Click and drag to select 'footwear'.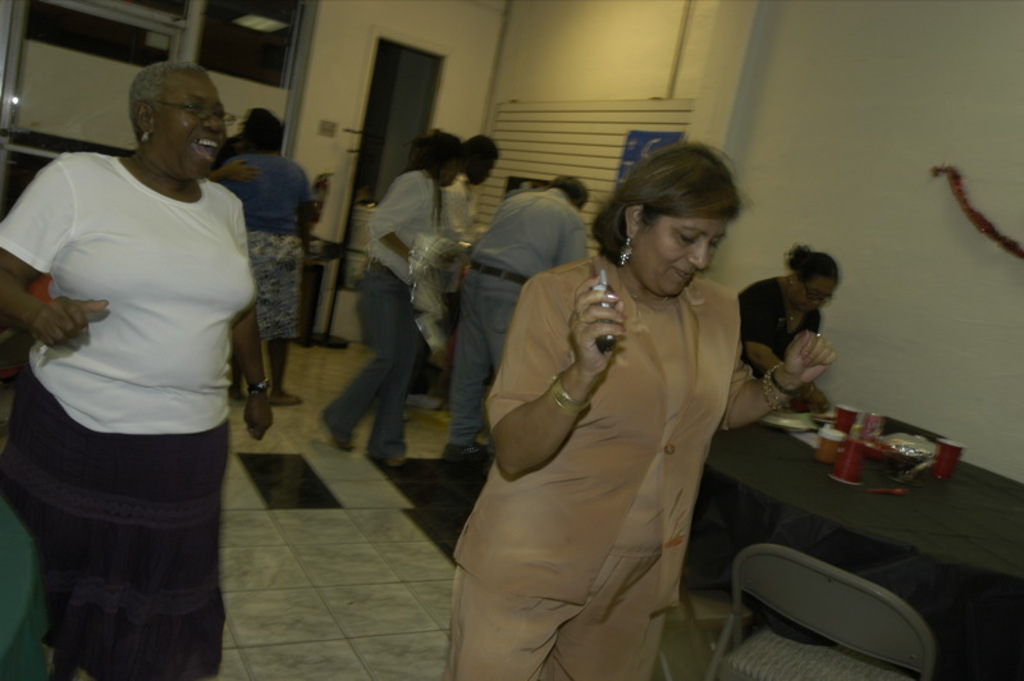
Selection: box=[269, 390, 302, 408].
